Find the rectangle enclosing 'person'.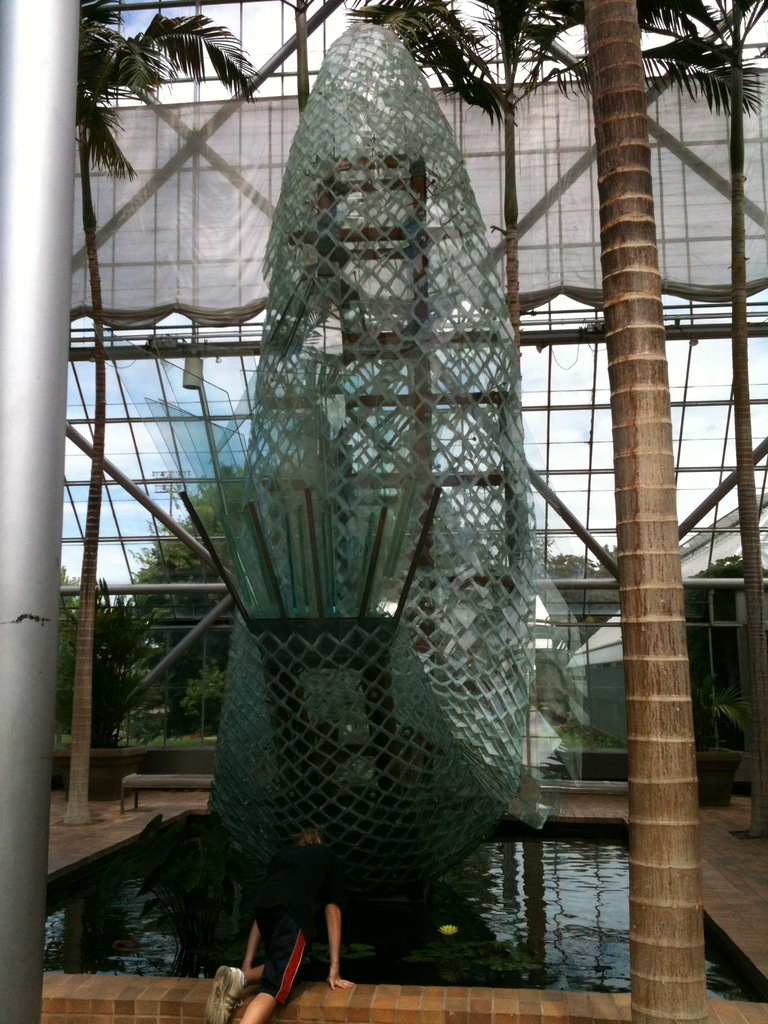
rect(206, 822, 352, 1023).
